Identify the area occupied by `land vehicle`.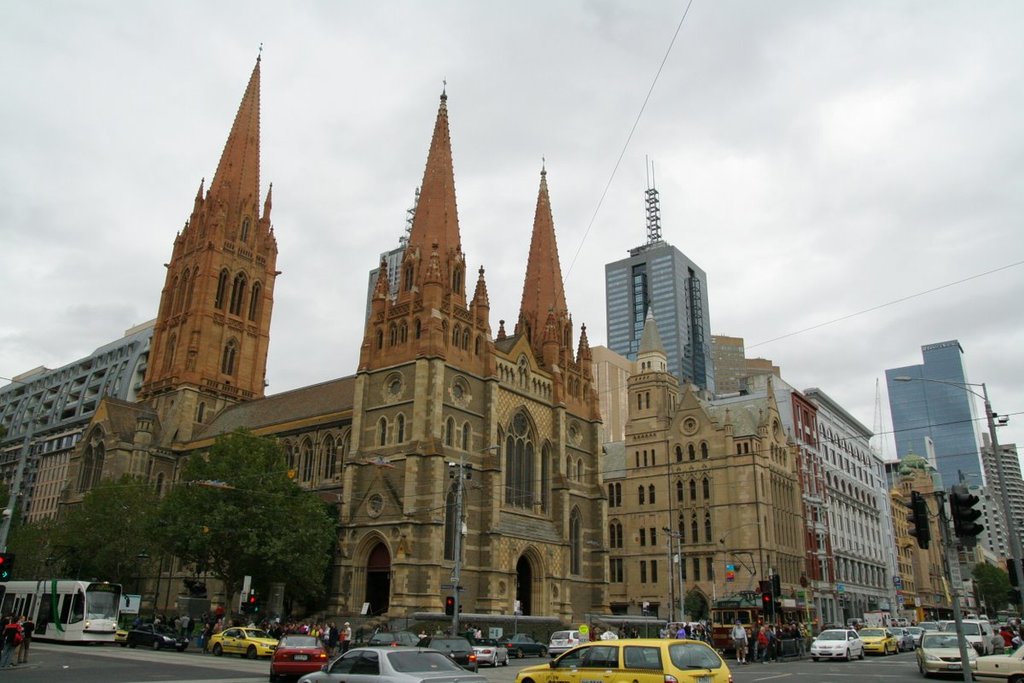
Area: <region>544, 626, 580, 659</region>.
